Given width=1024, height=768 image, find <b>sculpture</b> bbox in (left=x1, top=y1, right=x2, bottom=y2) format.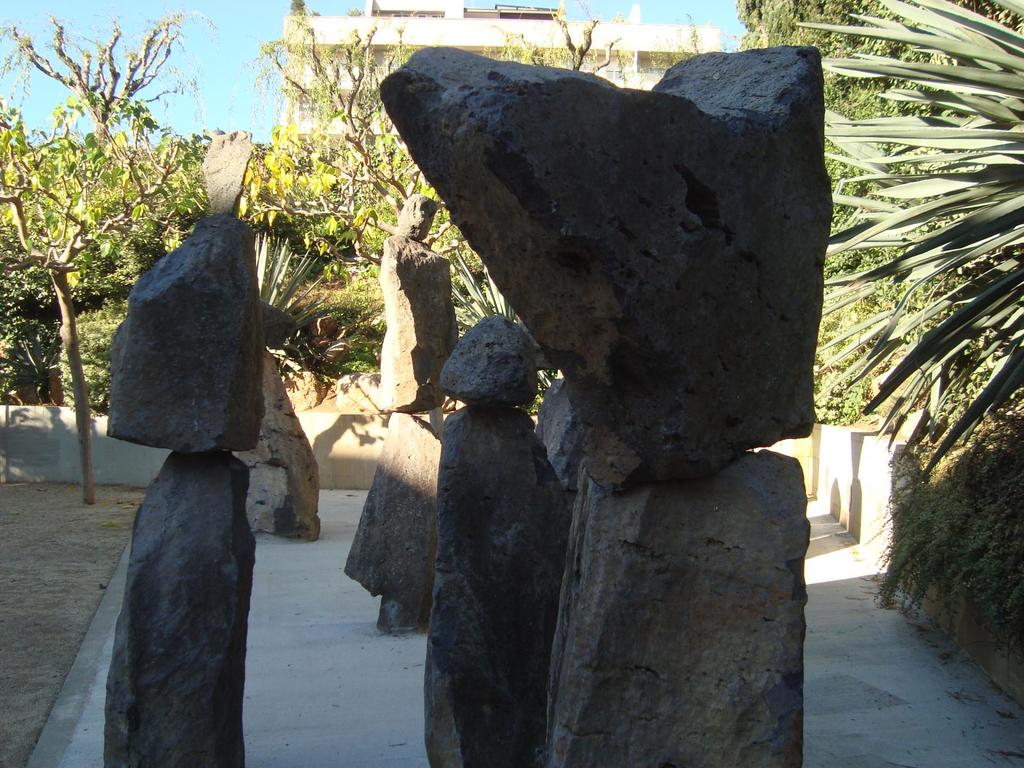
(left=427, top=310, right=526, bottom=764).
